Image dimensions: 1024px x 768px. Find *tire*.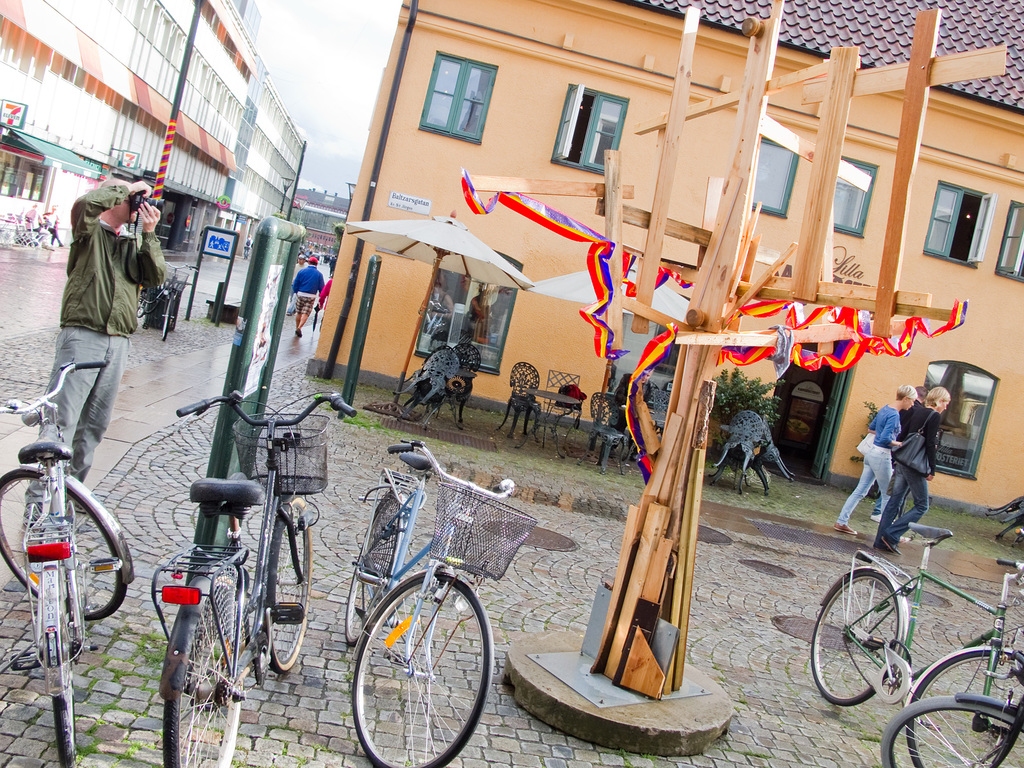
260,495,315,675.
